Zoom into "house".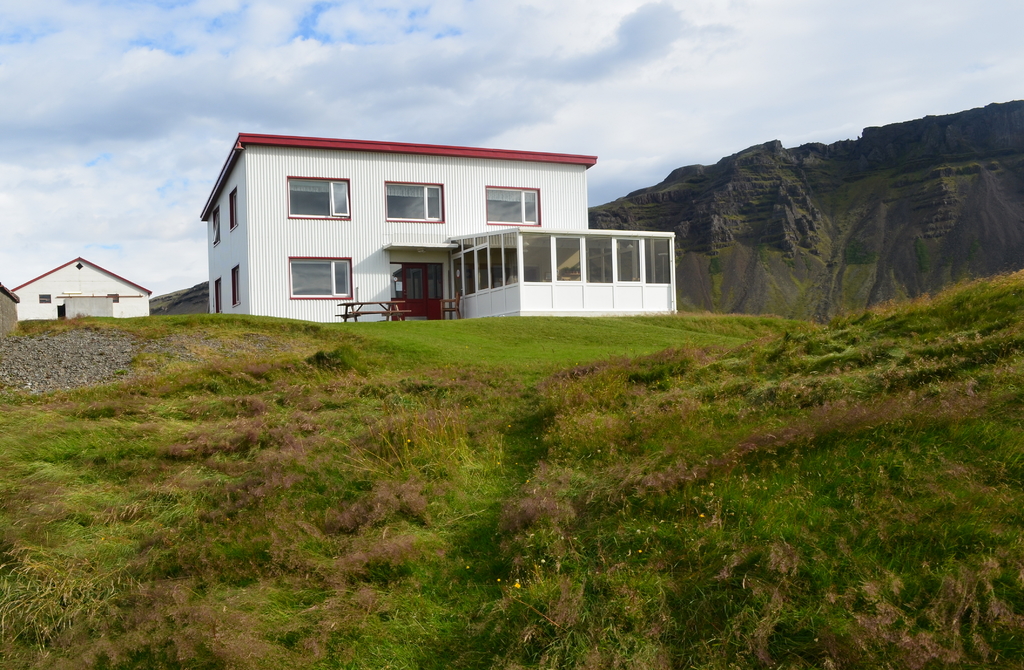
Zoom target: x1=9 y1=254 x2=152 y2=319.
